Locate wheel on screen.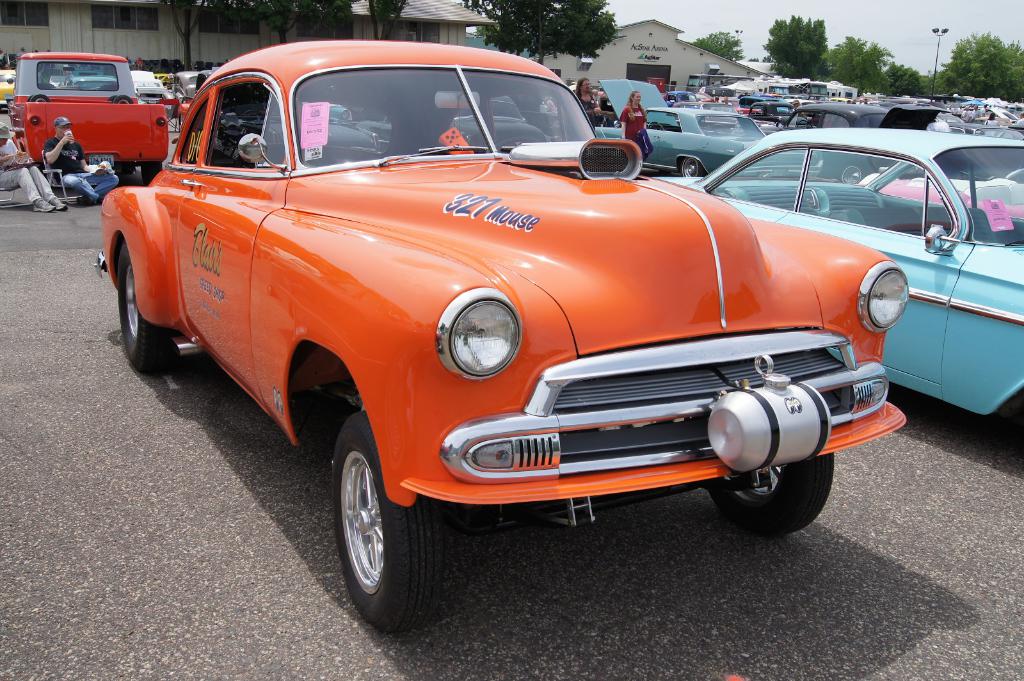
On screen at [680, 155, 701, 177].
